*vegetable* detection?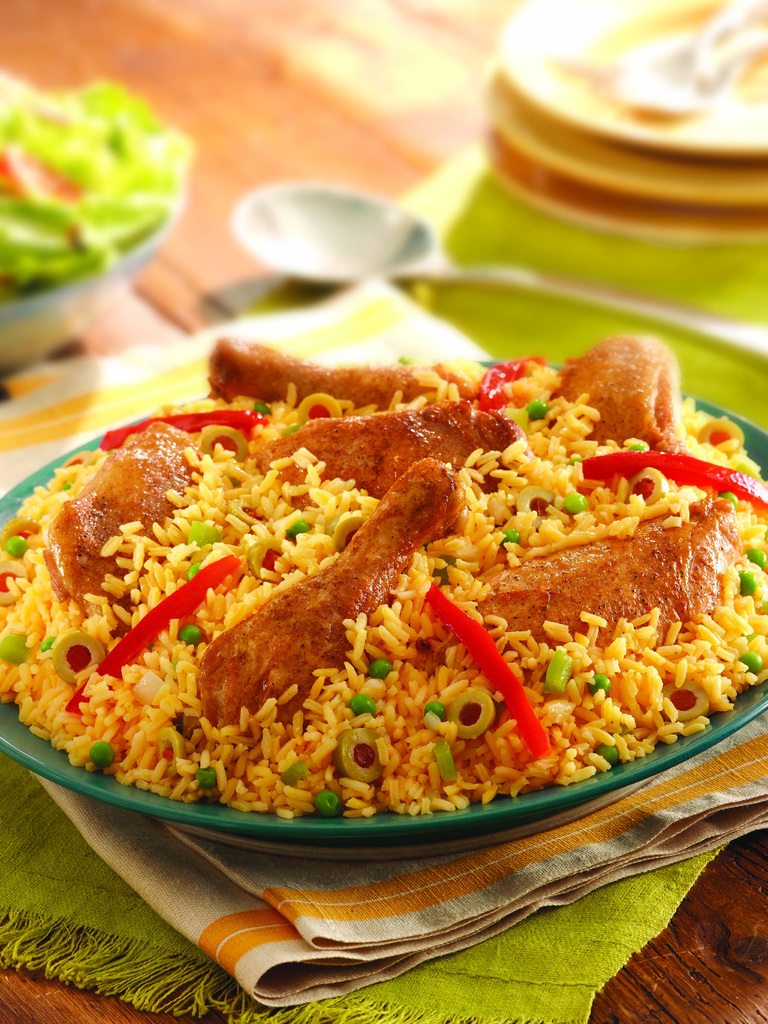
[left=689, top=417, right=744, bottom=456]
